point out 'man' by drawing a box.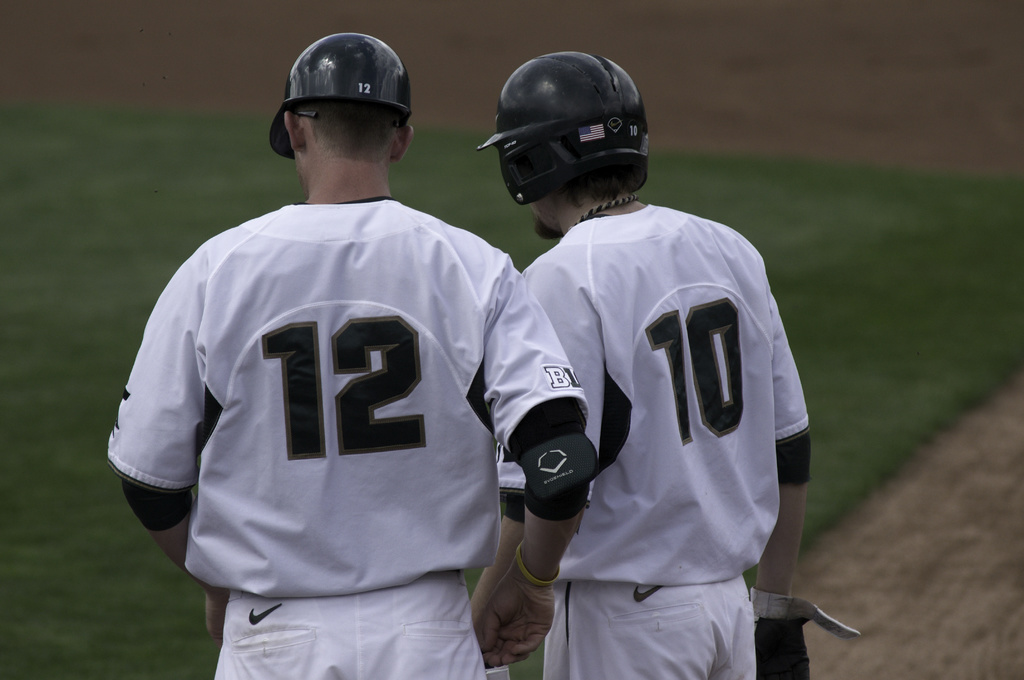
[x1=469, y1=52, x2=862, y2=679].
